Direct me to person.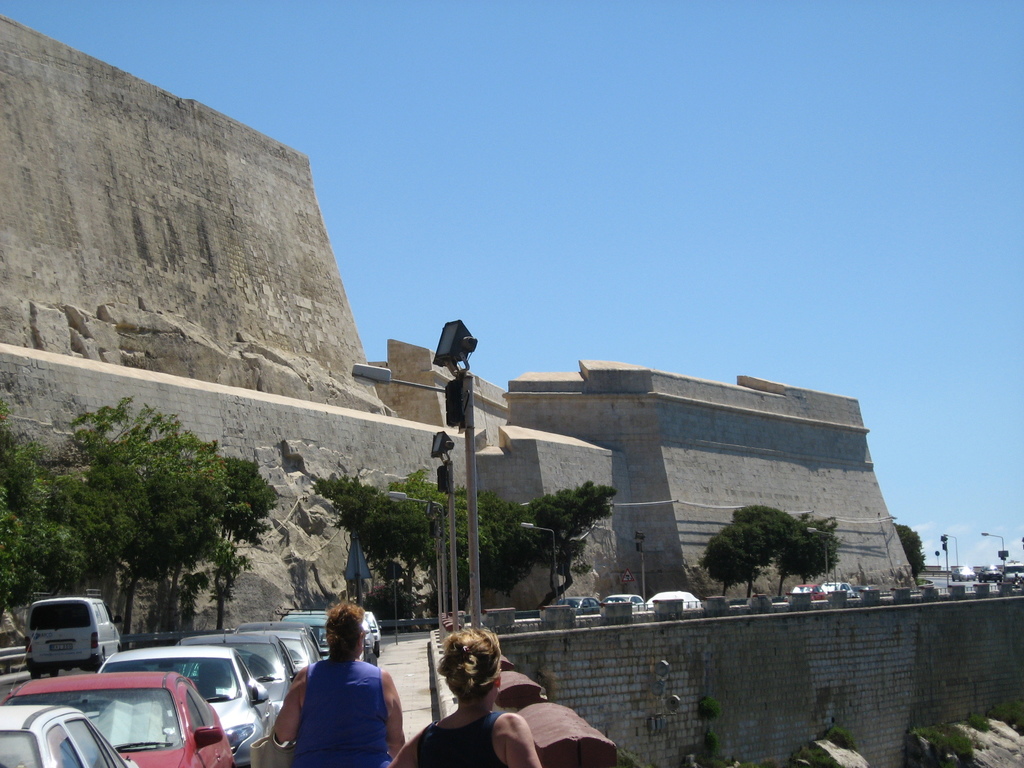
Direction: locate(388, 625, 541, 767).
